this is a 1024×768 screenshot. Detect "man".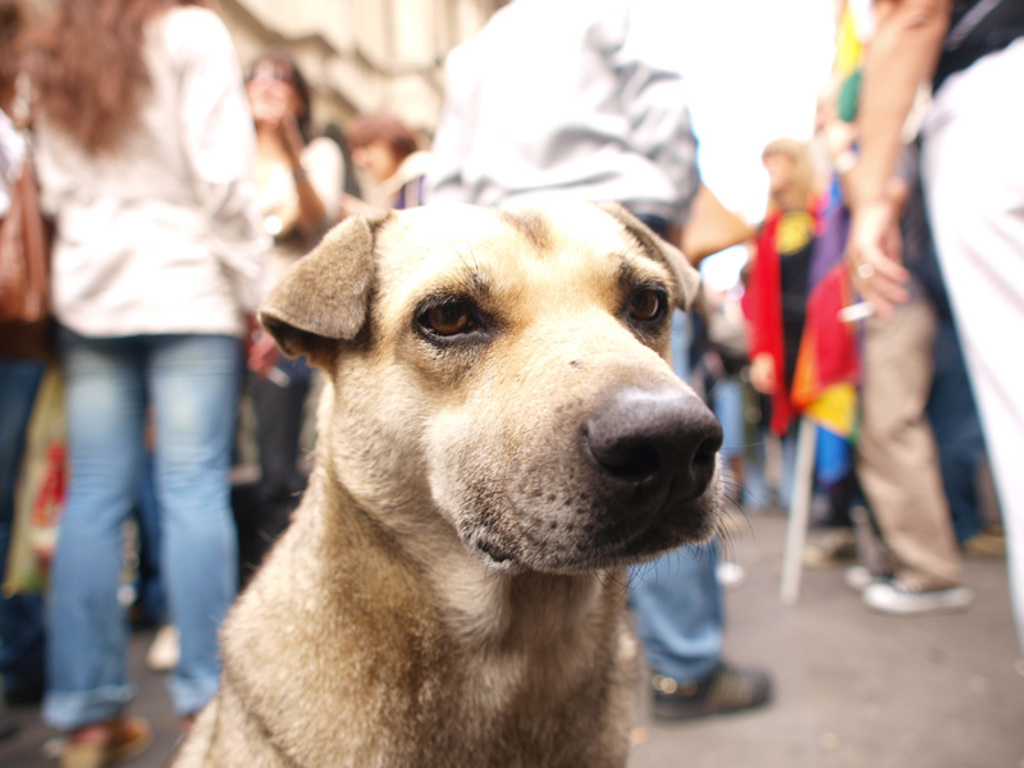
rect(420, 0, 767, 722).
